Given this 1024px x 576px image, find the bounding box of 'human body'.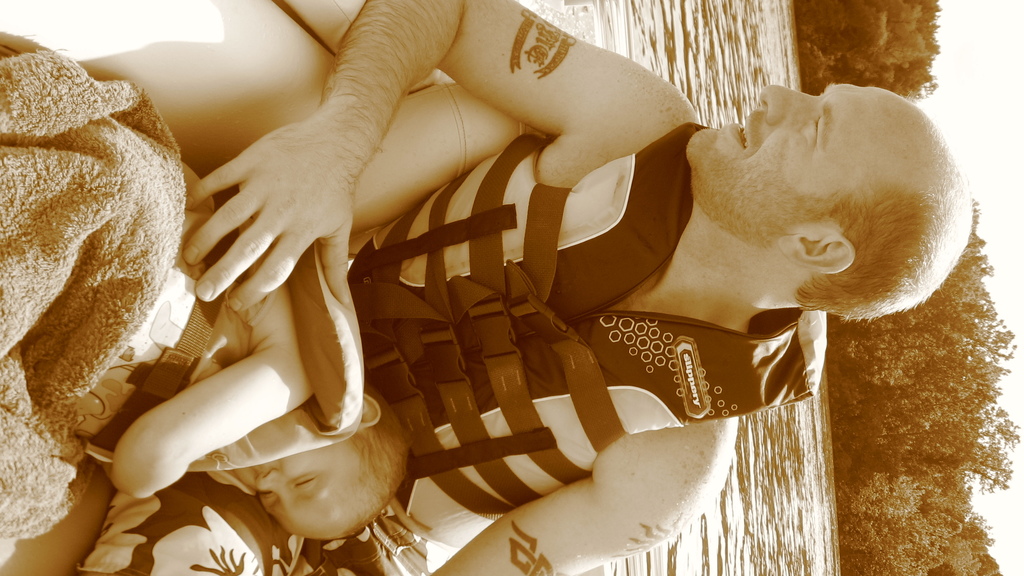
left=68, top=157, right=320, bottom=499.
